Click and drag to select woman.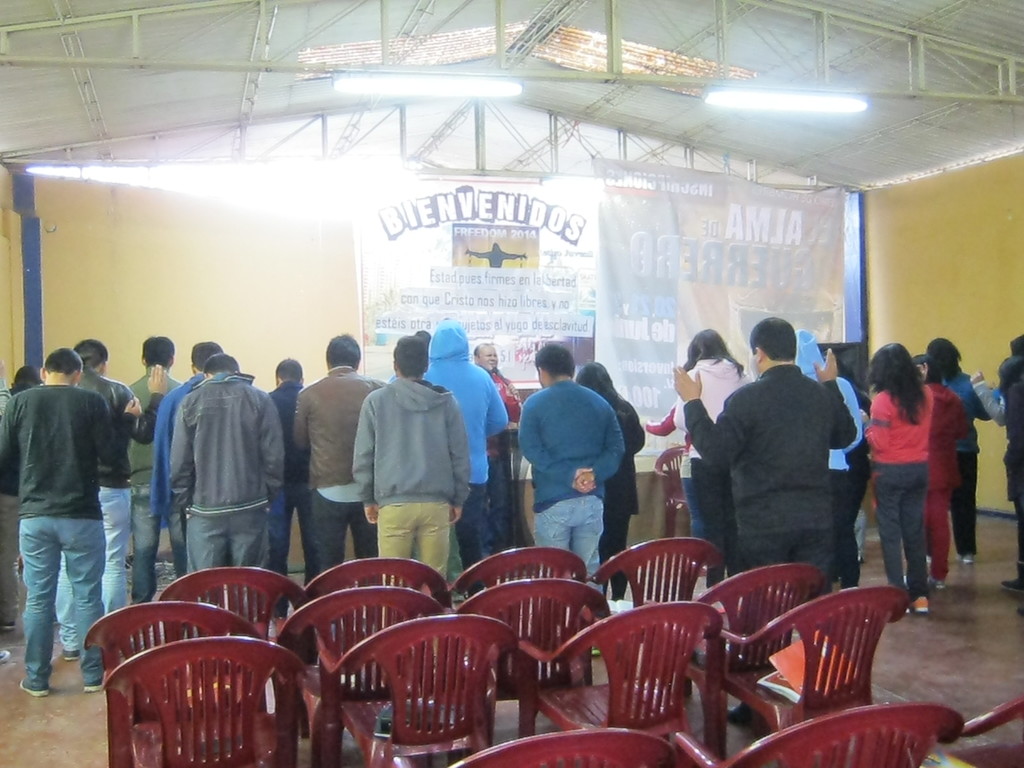
Selection: BBox(675, 332, 758, 570).
